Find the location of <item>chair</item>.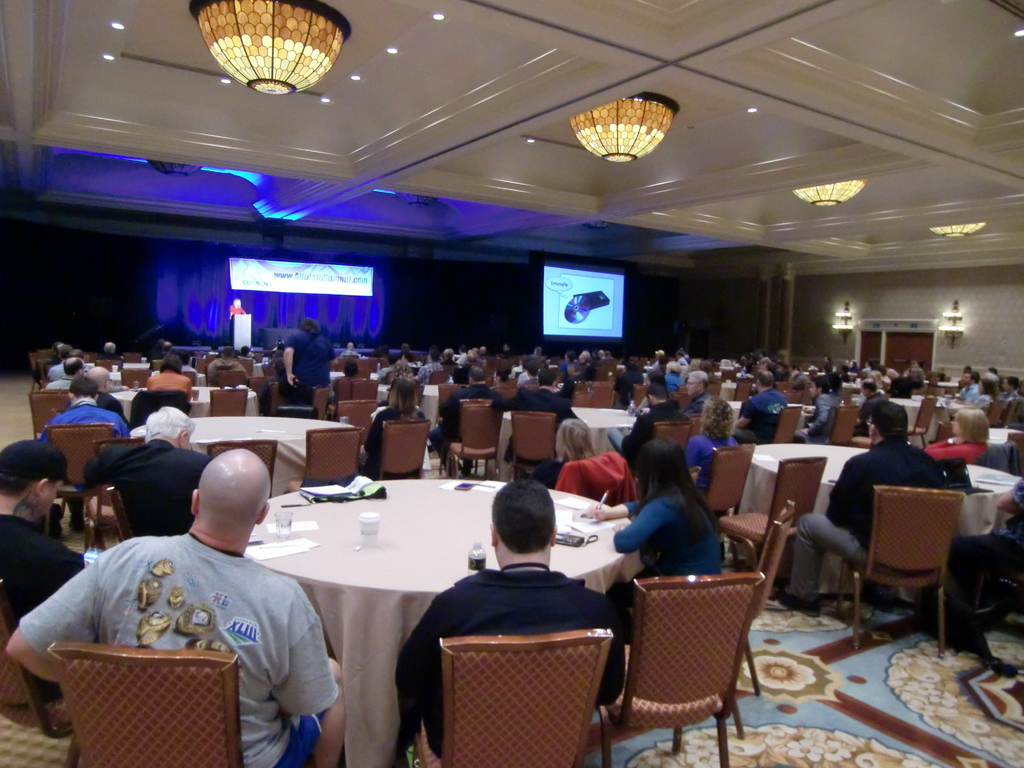
Location: bbox=(593, 570, 767, 764).
